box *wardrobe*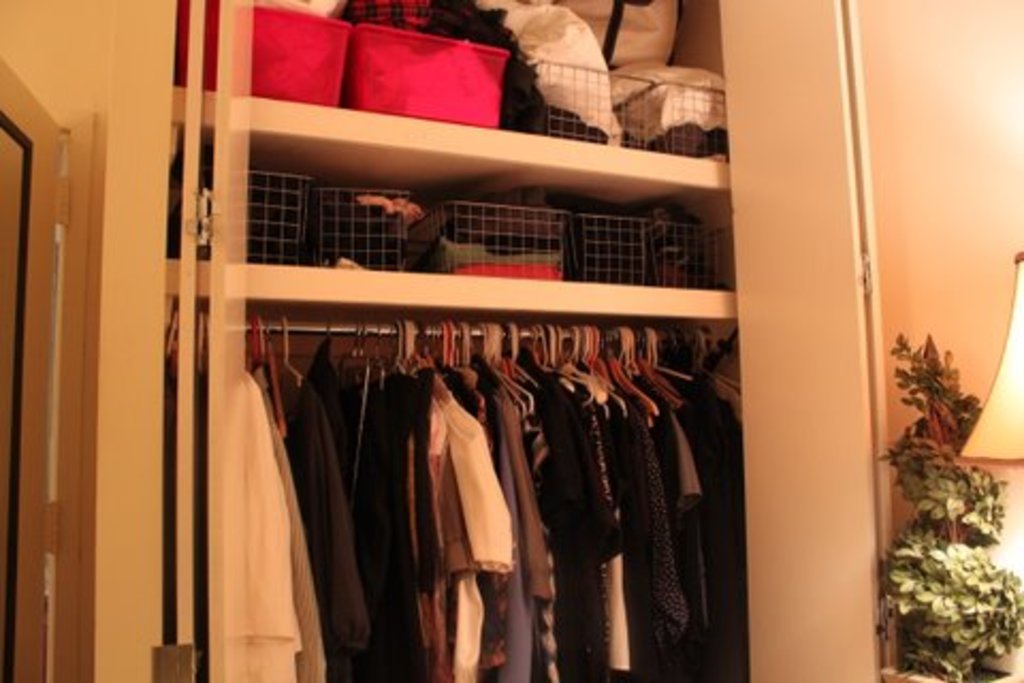
169,0,873,681
